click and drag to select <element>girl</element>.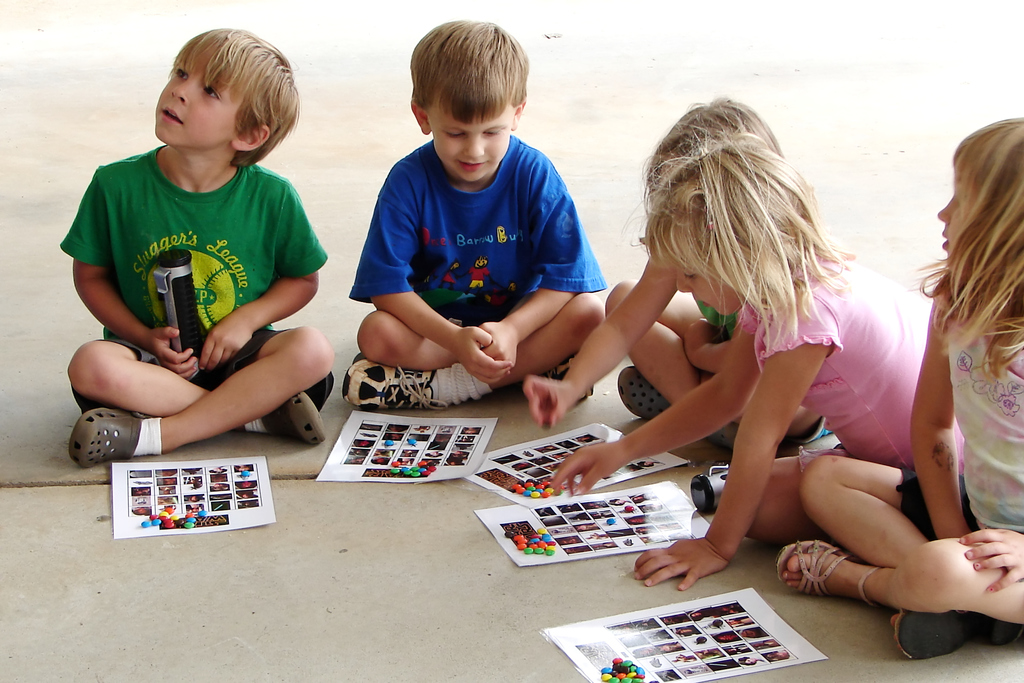
Selection: bbox(774, 115, 1023, 663).
